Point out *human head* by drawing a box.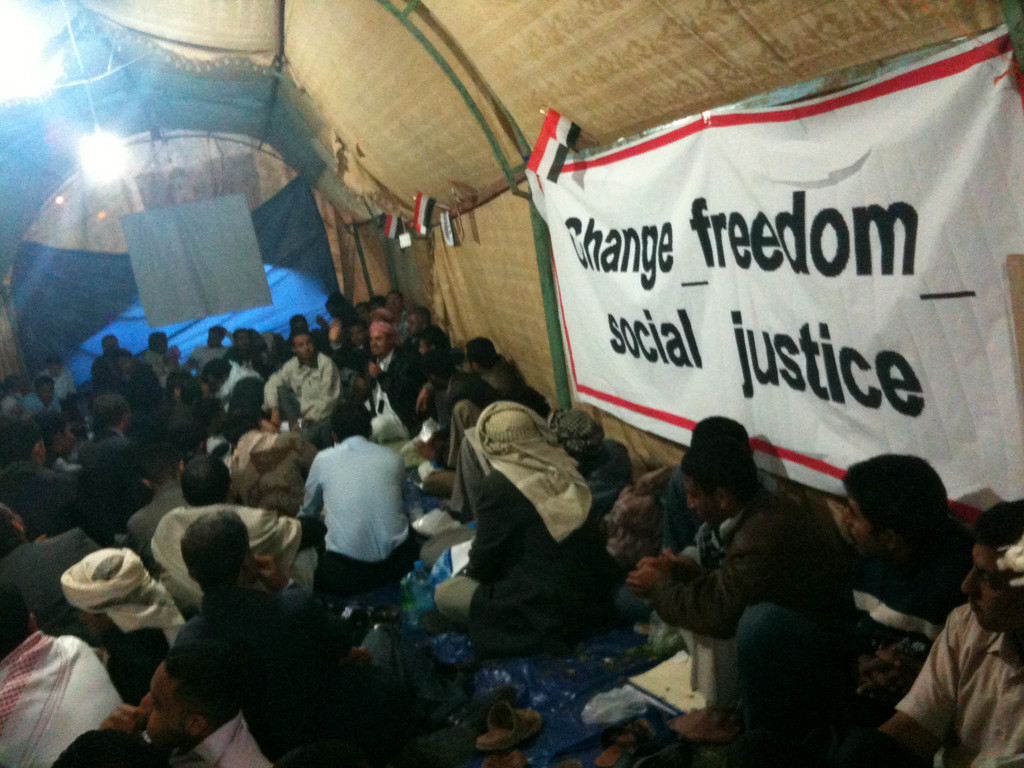
[left=419, top=325, right=449, bottom=357].
